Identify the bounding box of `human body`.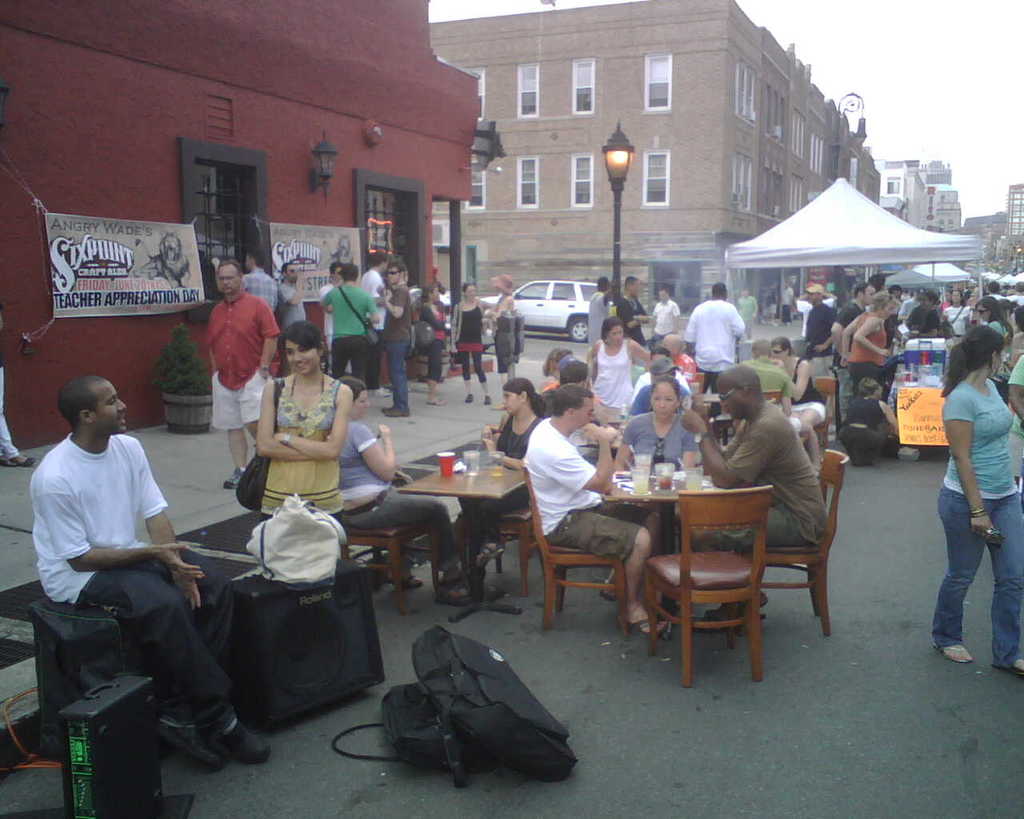
316/282/368/386.
